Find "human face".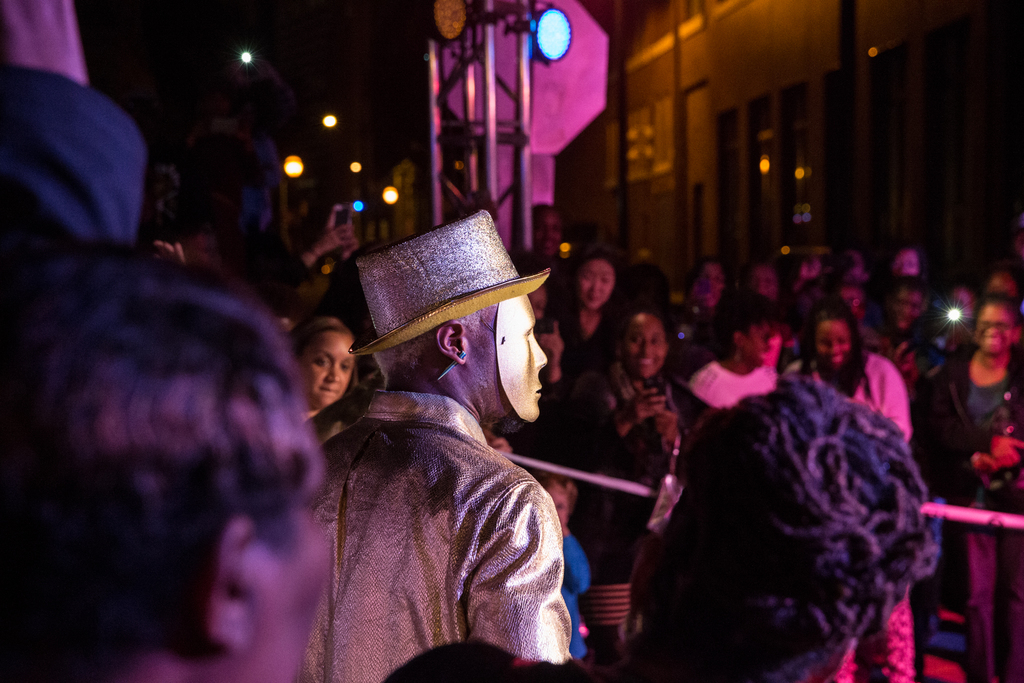
294/331/355/406.
